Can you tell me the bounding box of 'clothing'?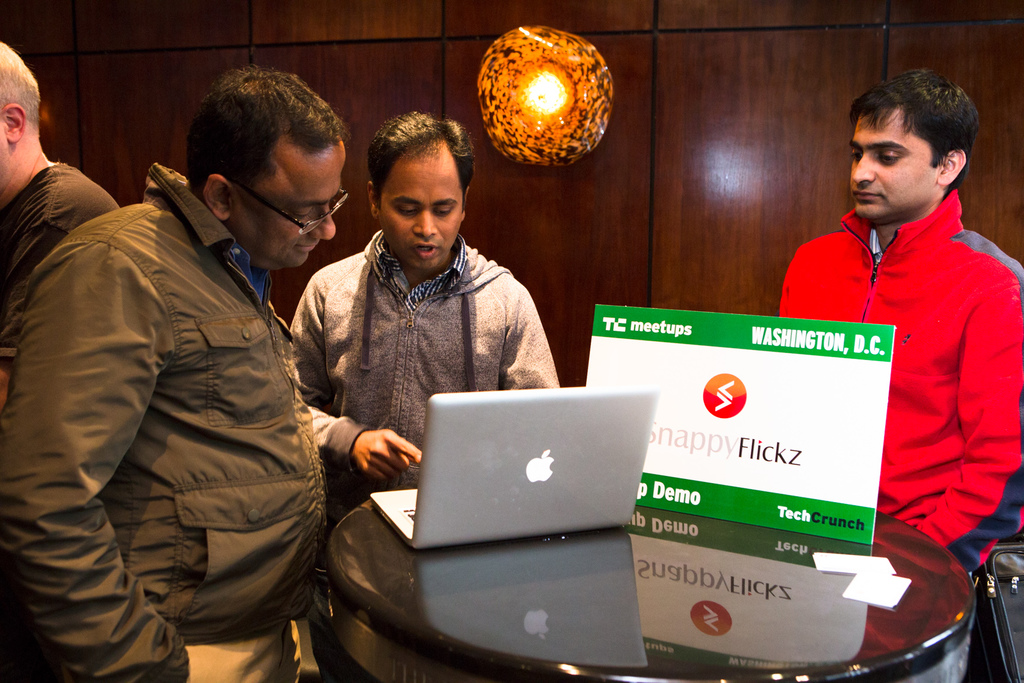
Rect(287, 226, 559, 682).
